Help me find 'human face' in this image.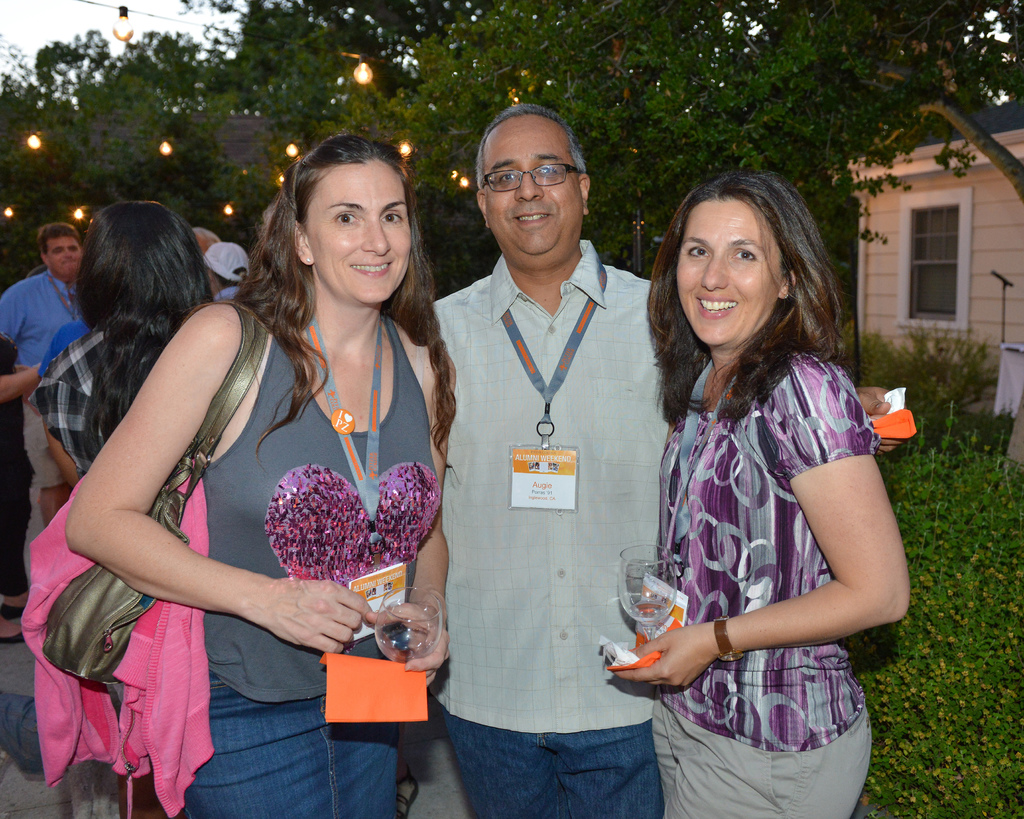
Found it: box(476, 107, 581, 263).
